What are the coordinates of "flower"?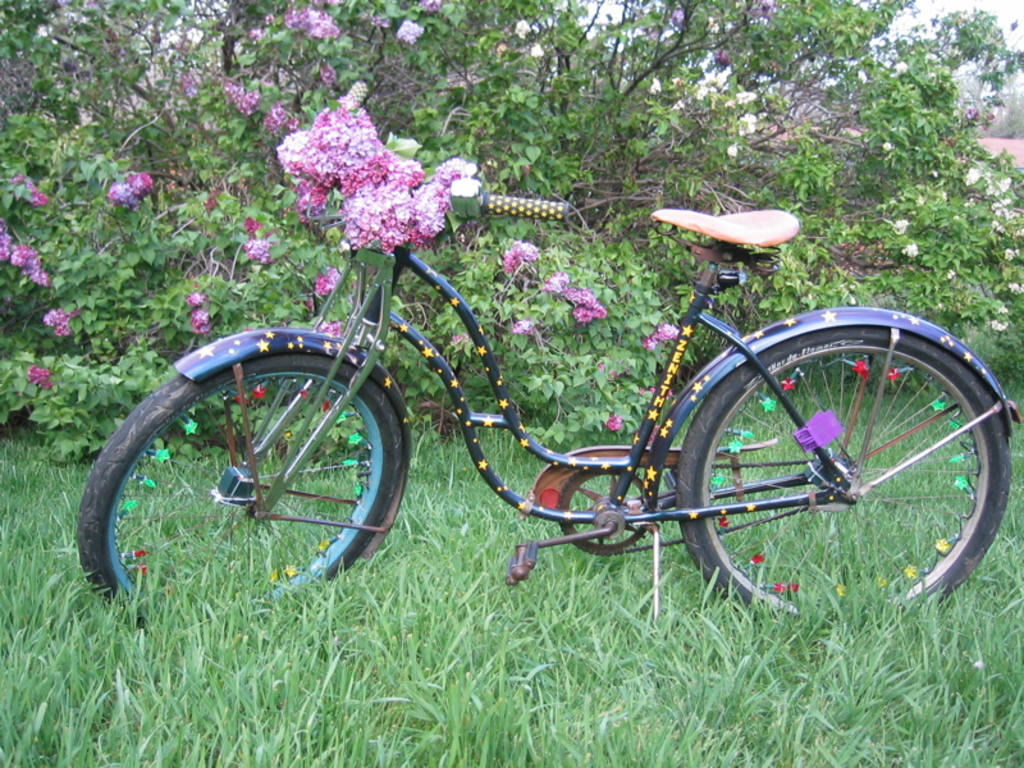
(x1=316, y1=270, x2=335, y2=292).
